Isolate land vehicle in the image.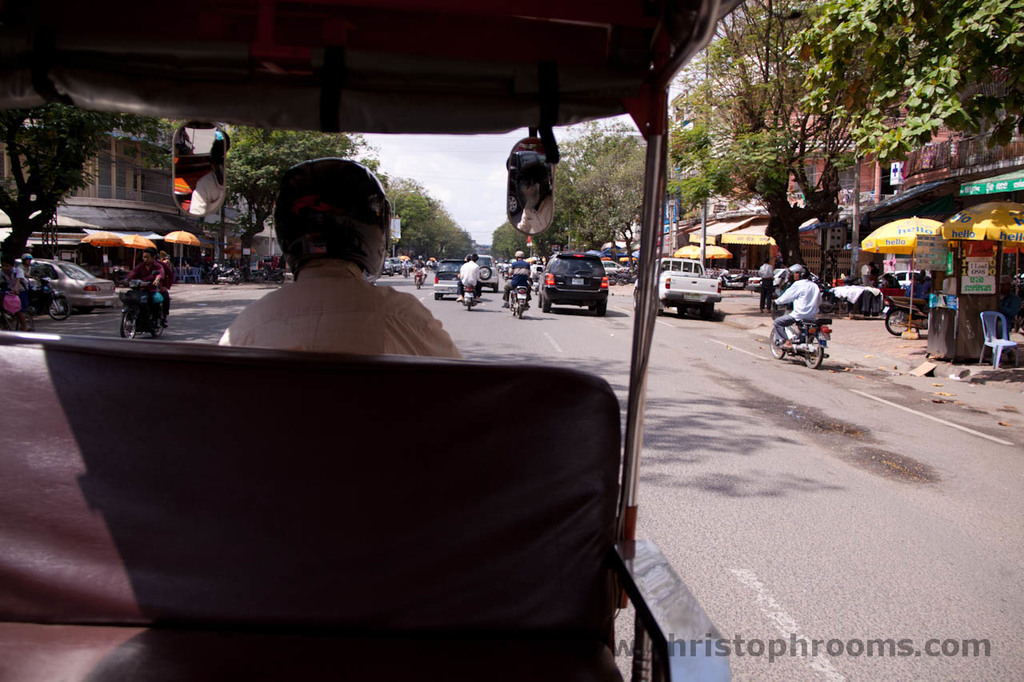
Isolated region: [533,243,623,307].
